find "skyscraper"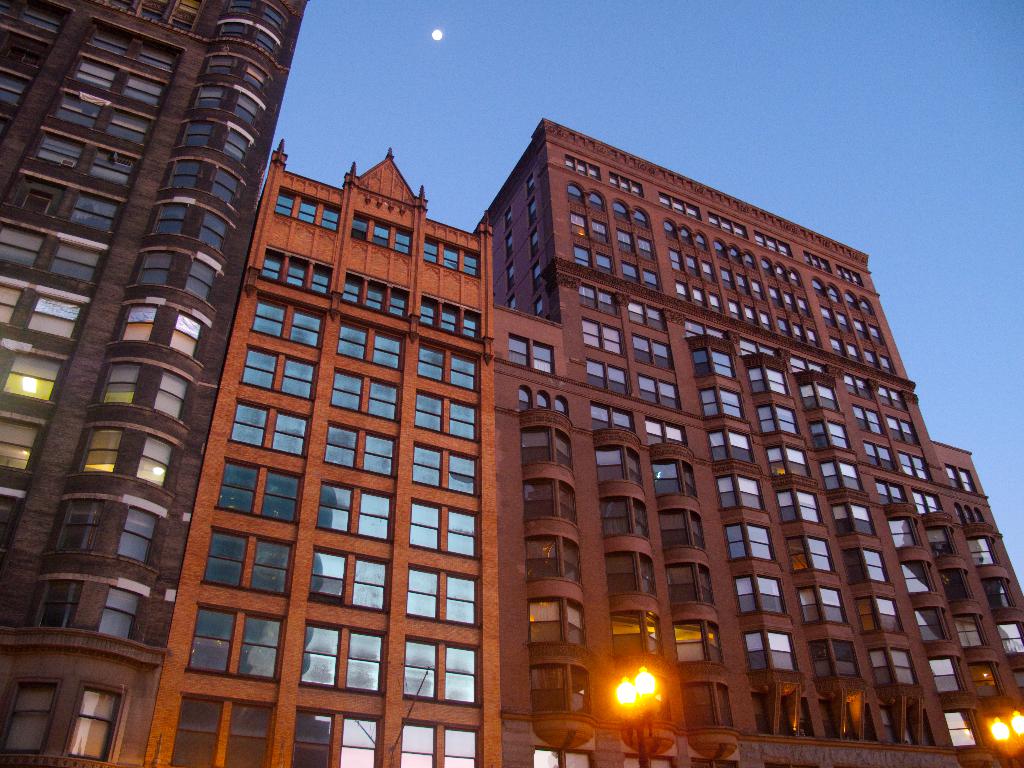
93/118/1023/767
